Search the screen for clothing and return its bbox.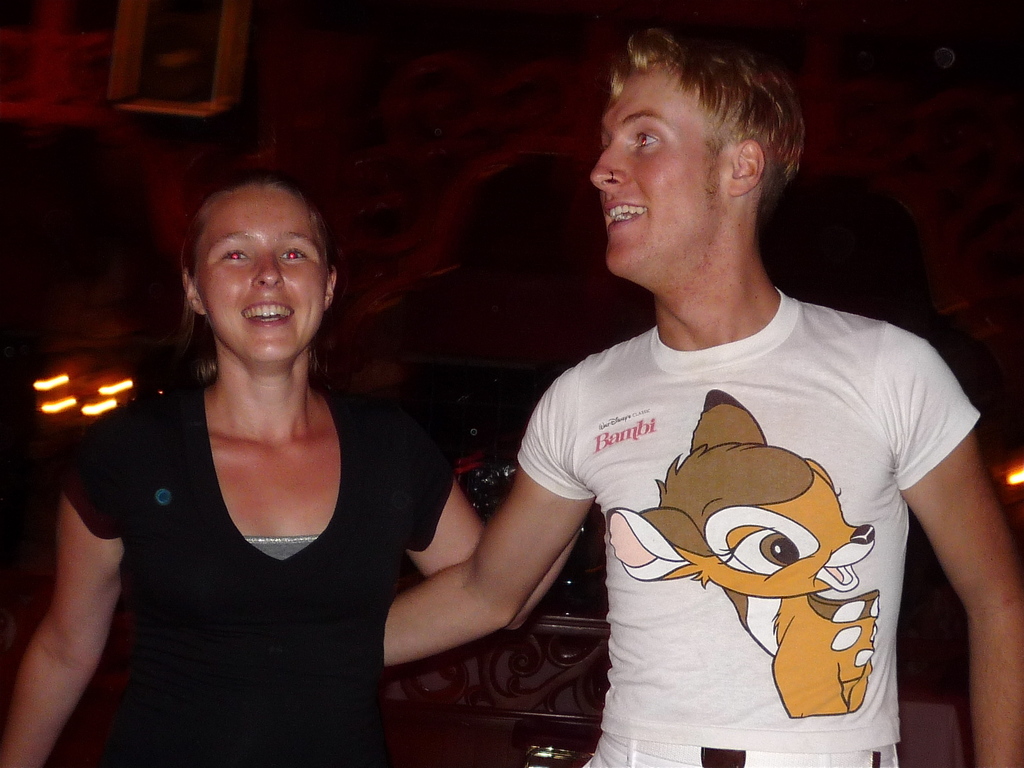
Found: x1=513 y1=287 x2=984 y2=767.
